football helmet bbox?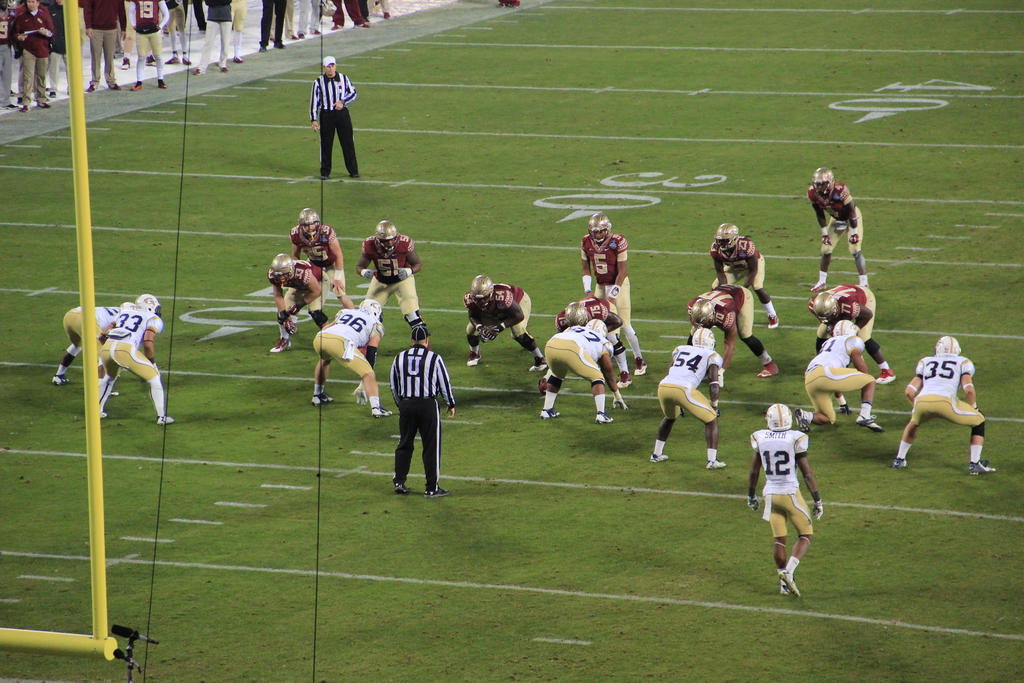
(586, 212, 614, 243)
